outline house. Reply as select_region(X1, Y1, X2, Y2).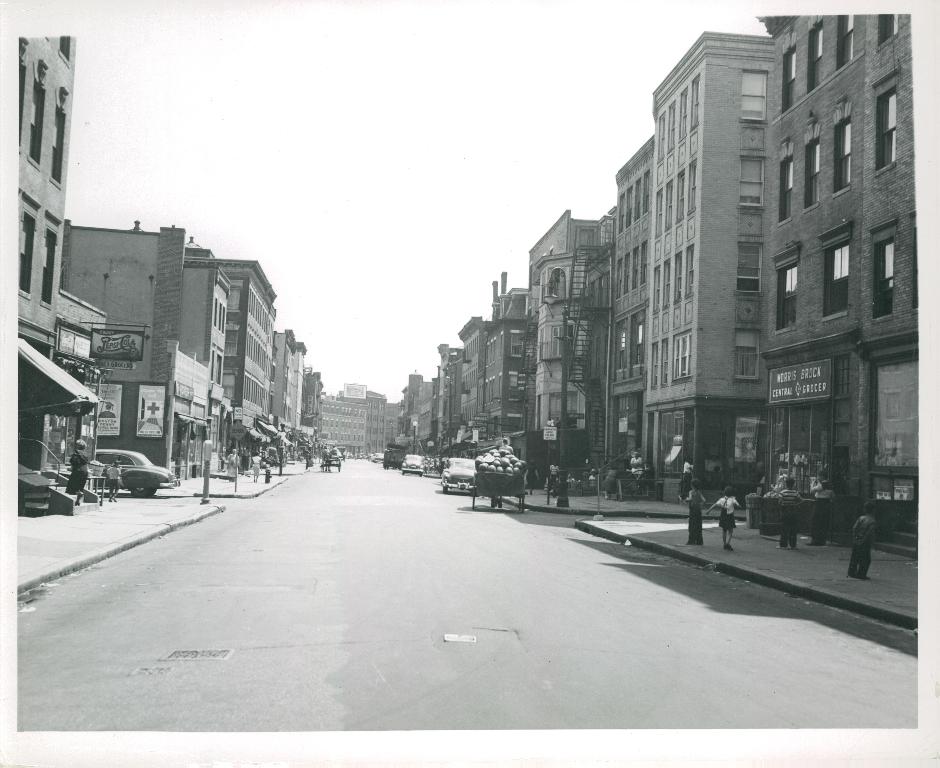
select_region(328, 380, 393, 457).
